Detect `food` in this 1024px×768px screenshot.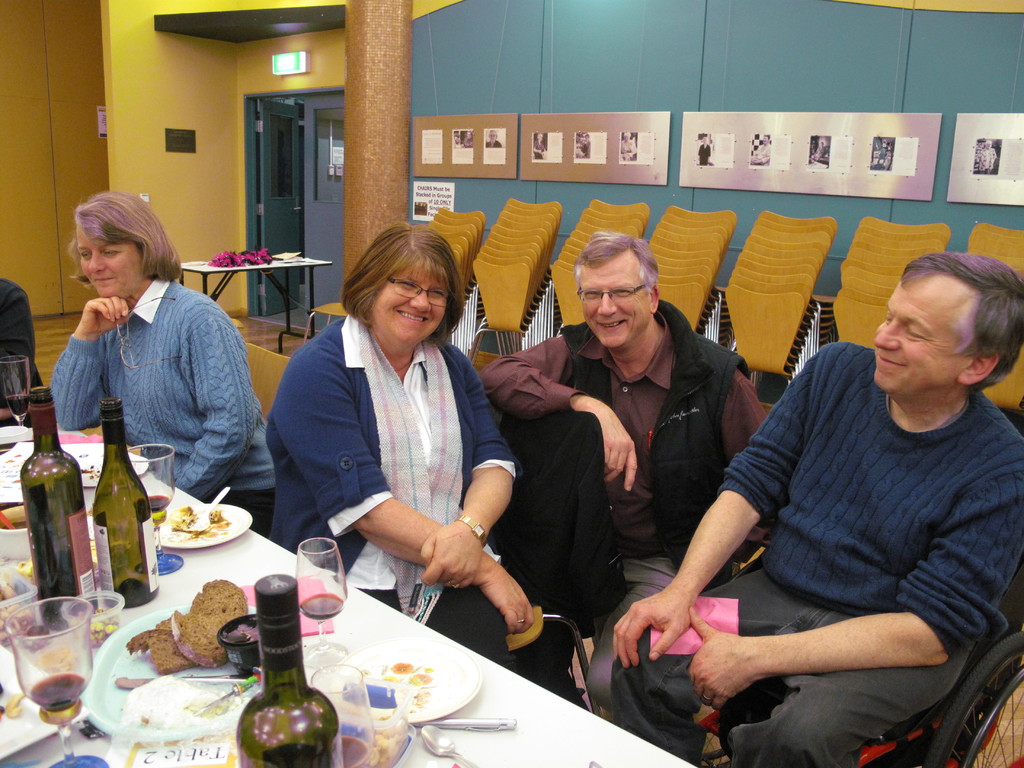
Detection: x1=12, y1=552, x2=36, y2=585.
